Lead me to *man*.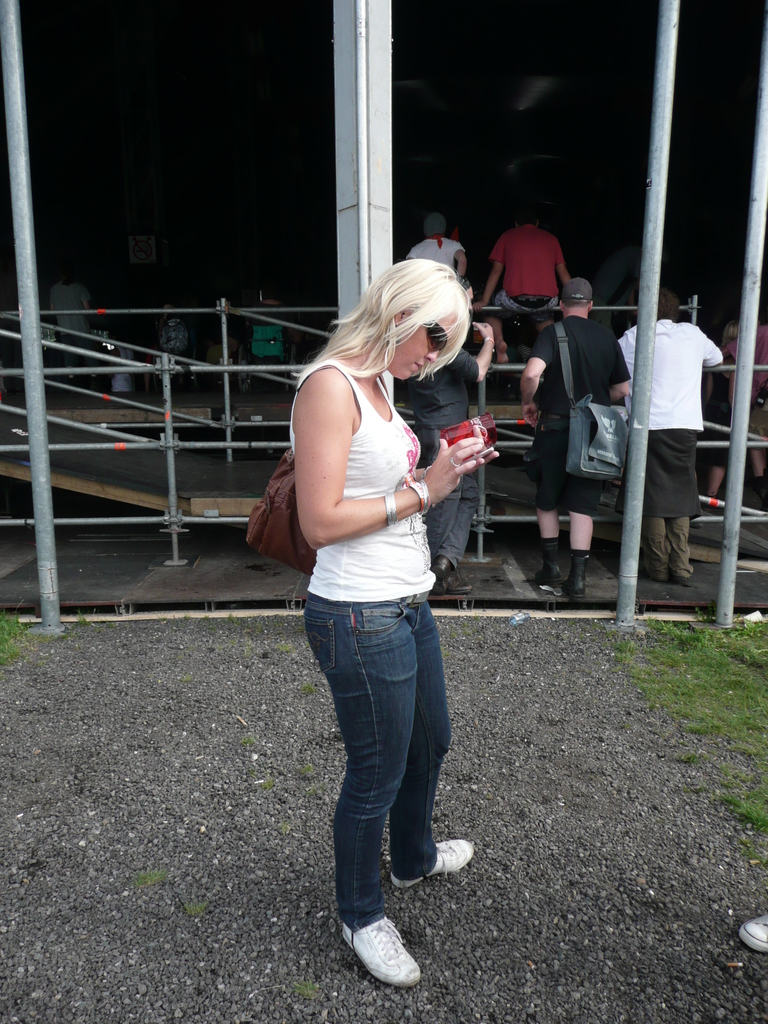
Lead to [611, 286, 721, 588].
